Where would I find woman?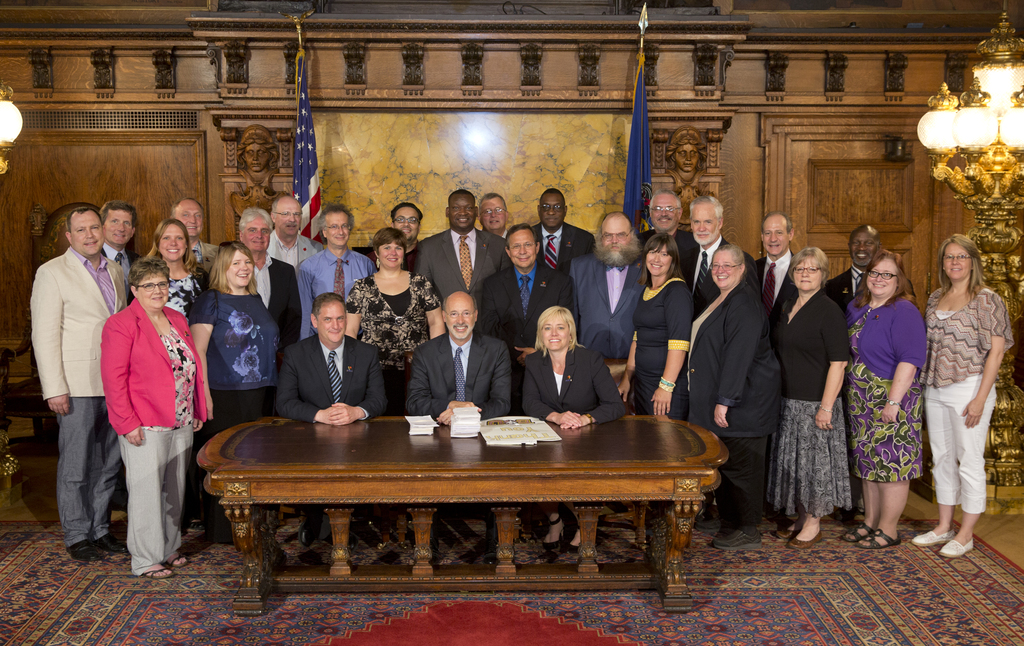
At (89, 224, 193, 577).
